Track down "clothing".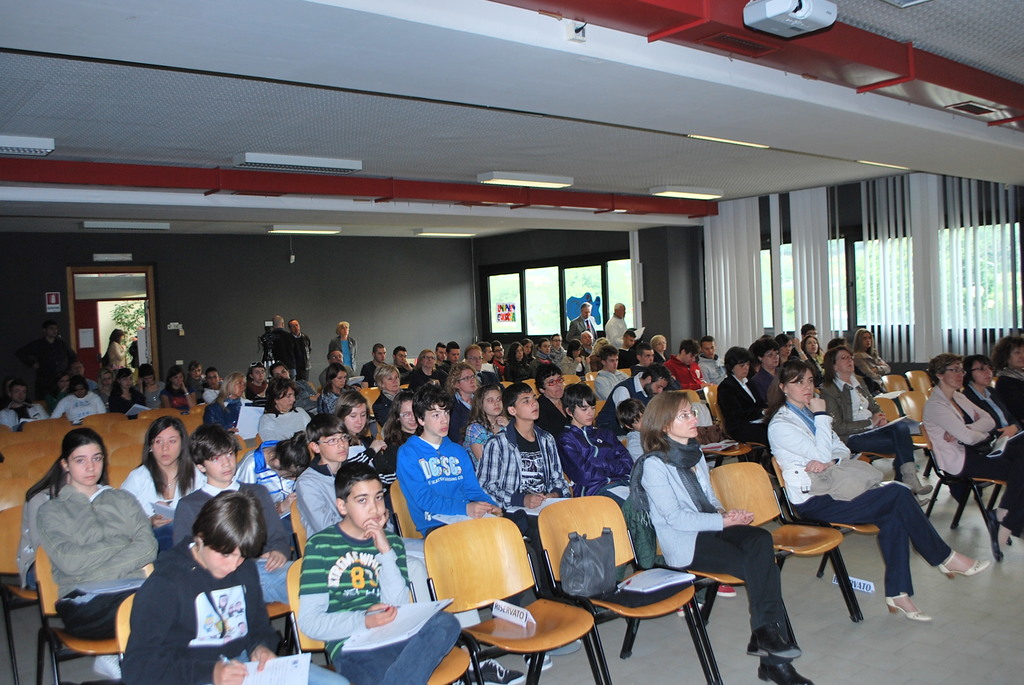
Tracked to {"x1": 532, "y1": 356, "x2": 552, "y2": 375}.
